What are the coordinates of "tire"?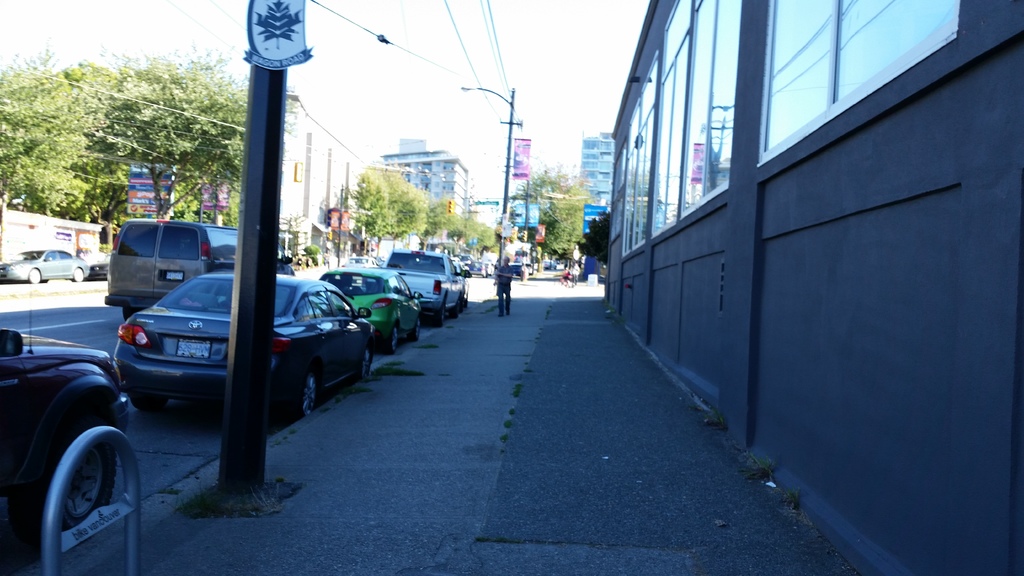
383/326/399/354.
